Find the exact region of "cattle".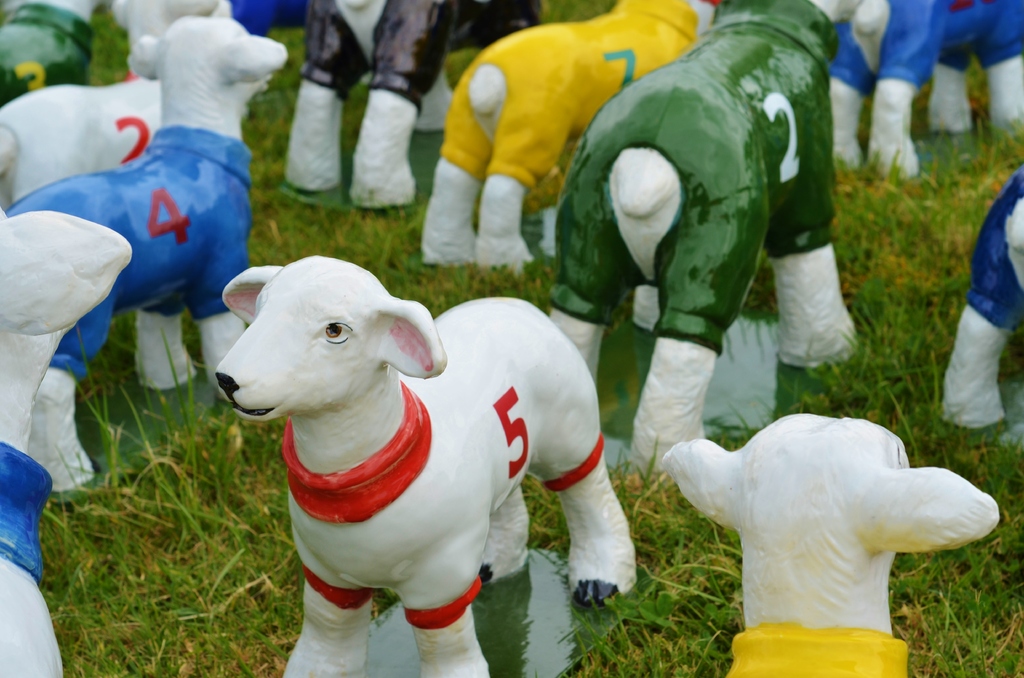
Exact region: l=417, t=0, r=720, b=277.
